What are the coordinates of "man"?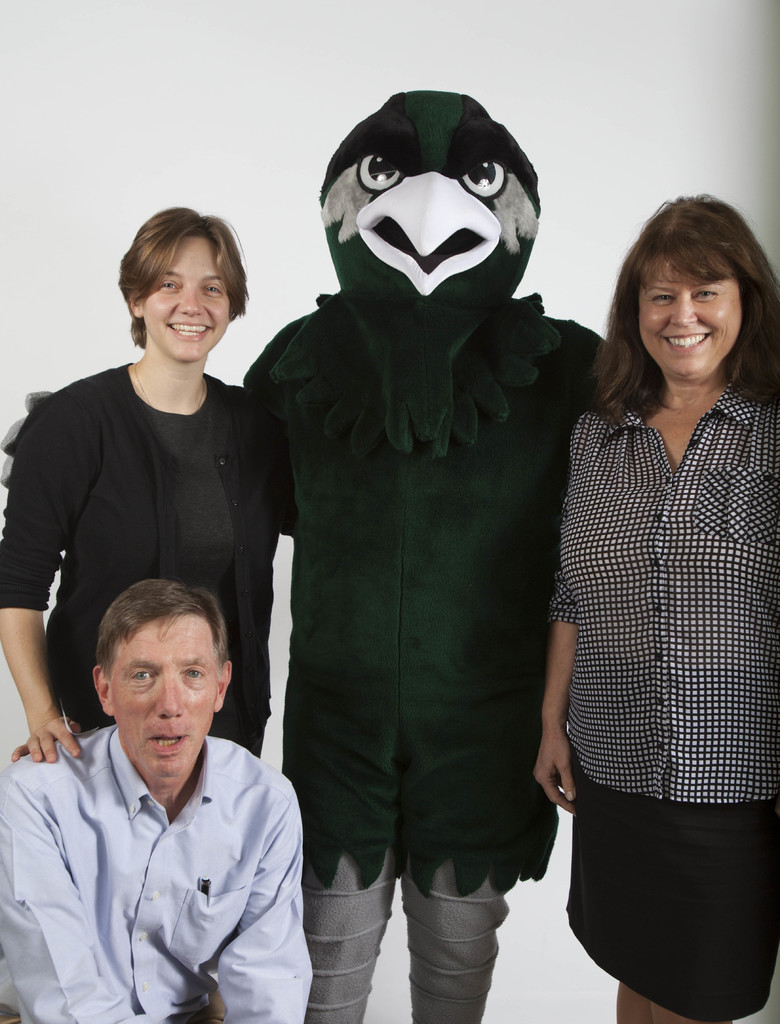
region(19, 566, 332, 1020).
